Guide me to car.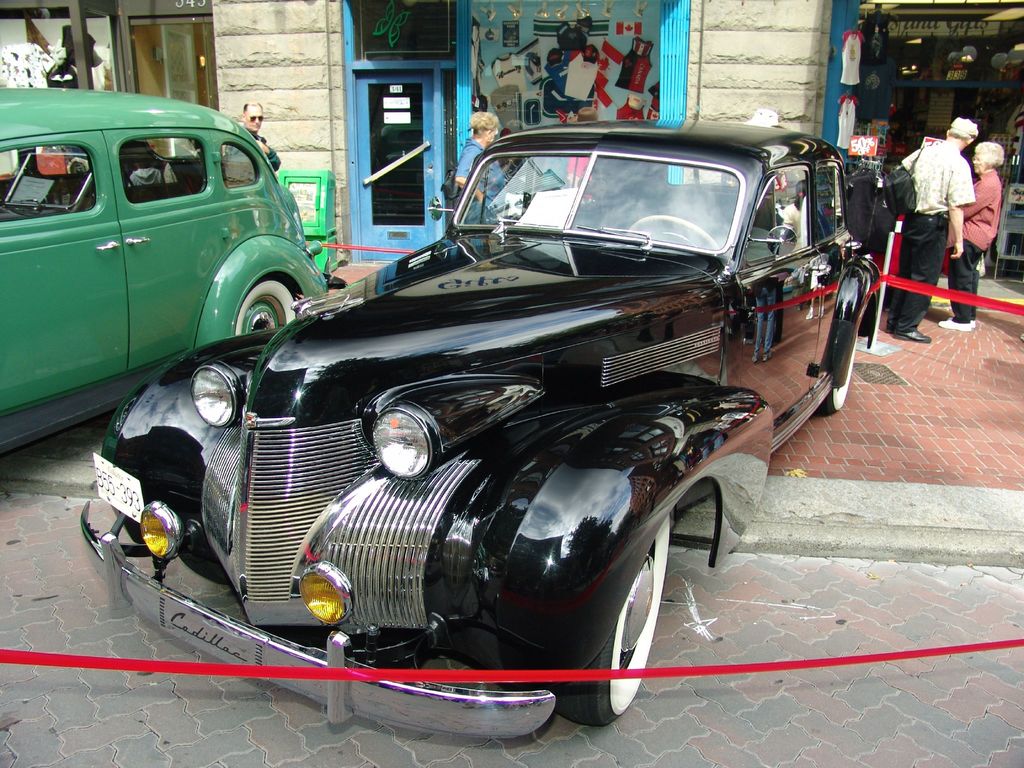
Guidance: {"x1": 72, "y1": 118, "x2": 867, "y2": 748}.
